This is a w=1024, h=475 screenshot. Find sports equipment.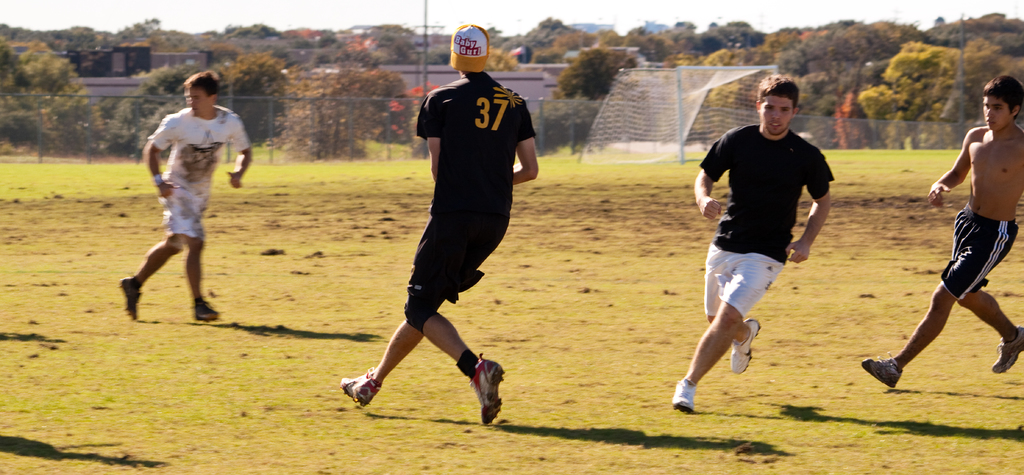
Bounding box: bbox=(468, 350, 505, 427).
